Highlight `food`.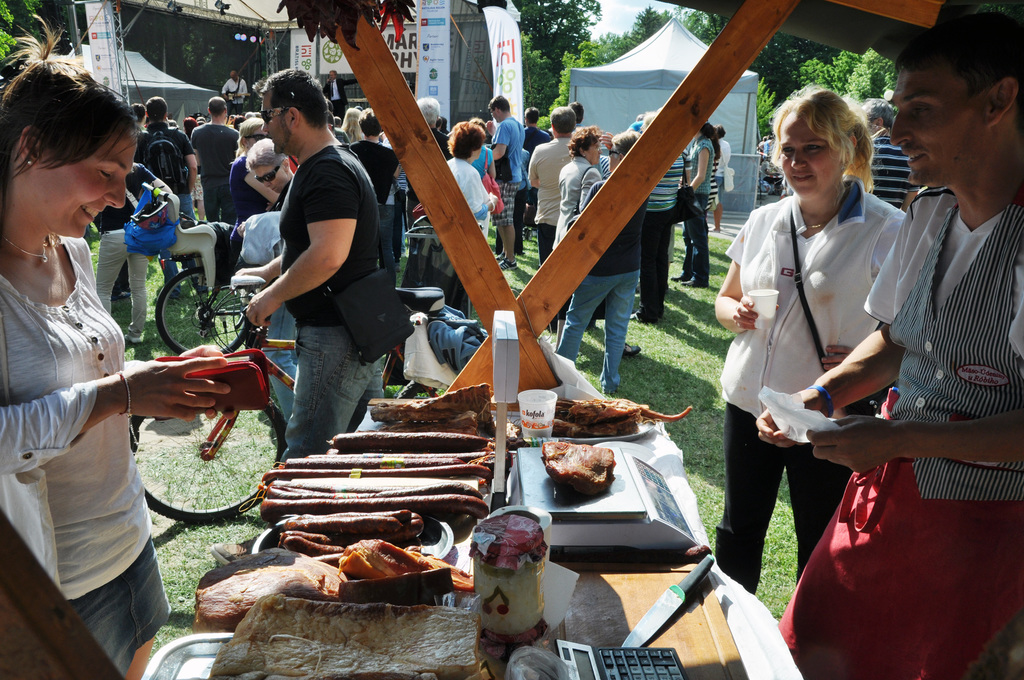
Highlighted region: x1=550 y1=439 x2=632 y2=512.
